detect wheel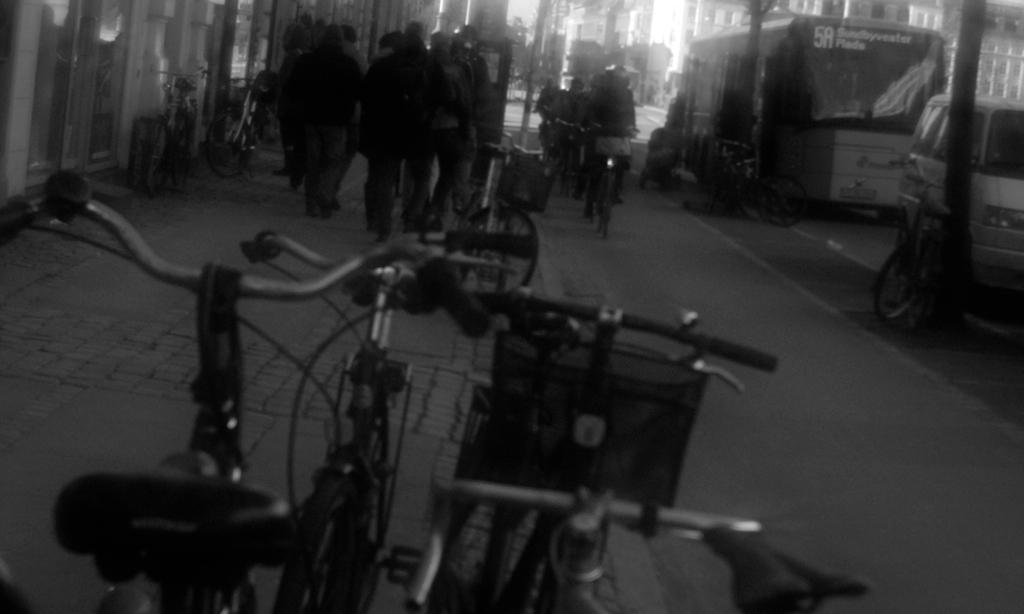
crop(450, 206, 538, 306)
